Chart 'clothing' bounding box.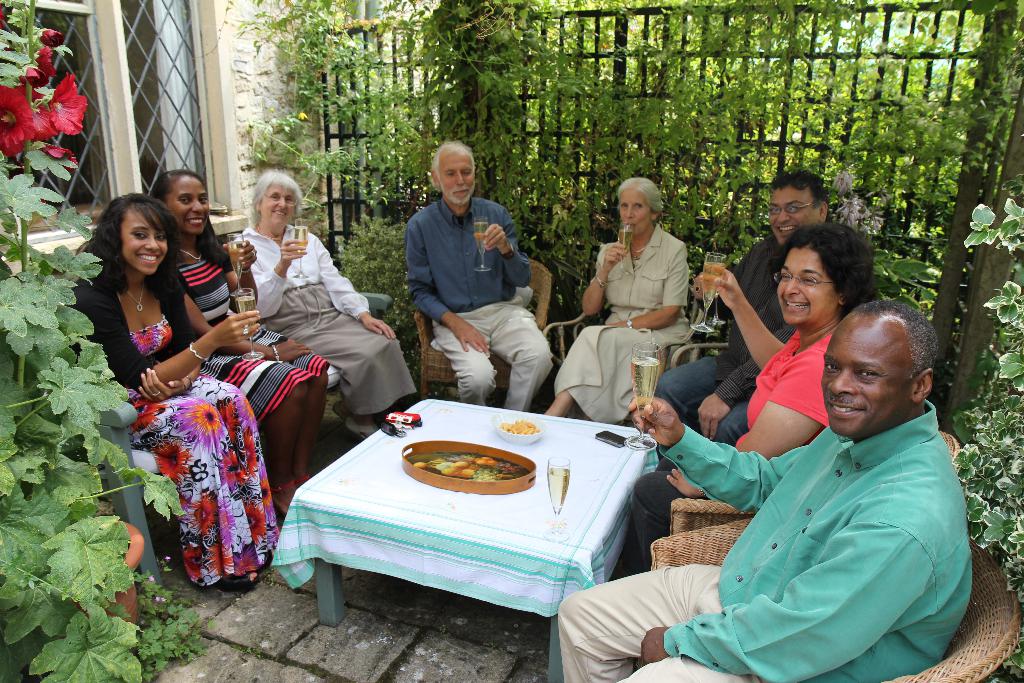
Charted: 558:402:979:682.
